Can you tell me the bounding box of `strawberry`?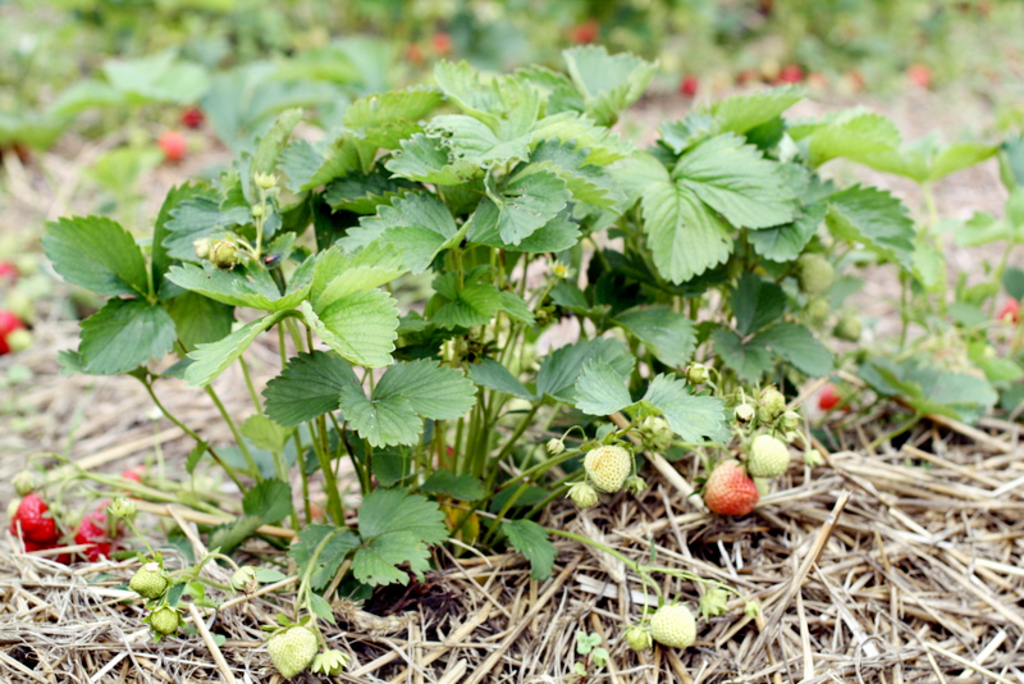
0,309,35,356.
